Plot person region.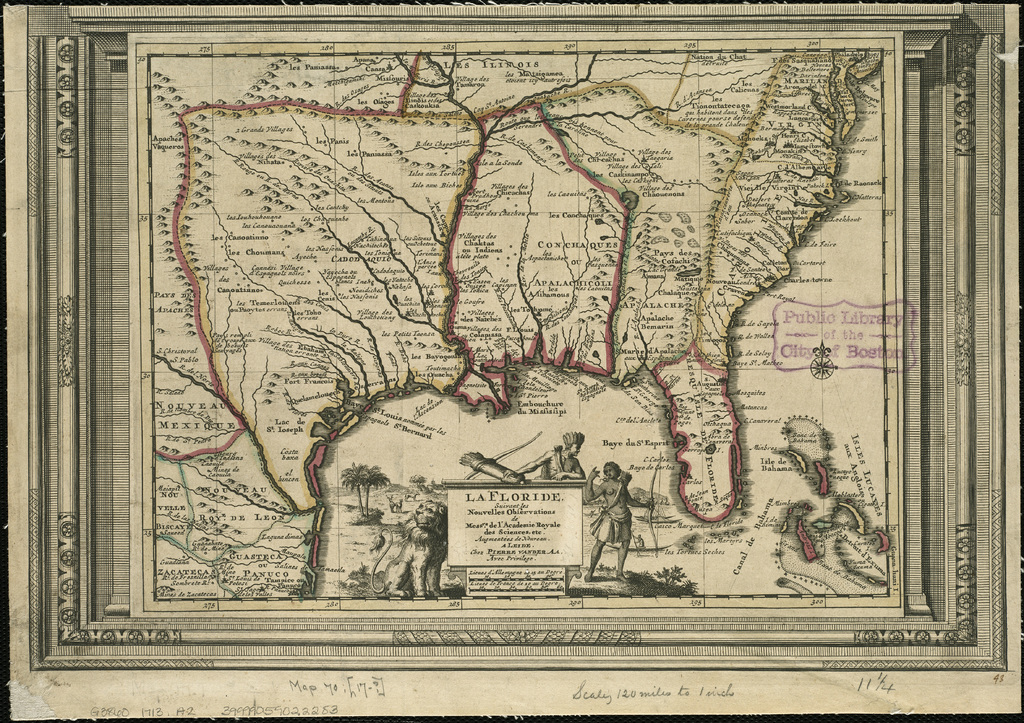
Plotted at rect(498, 426, 593, 485).
